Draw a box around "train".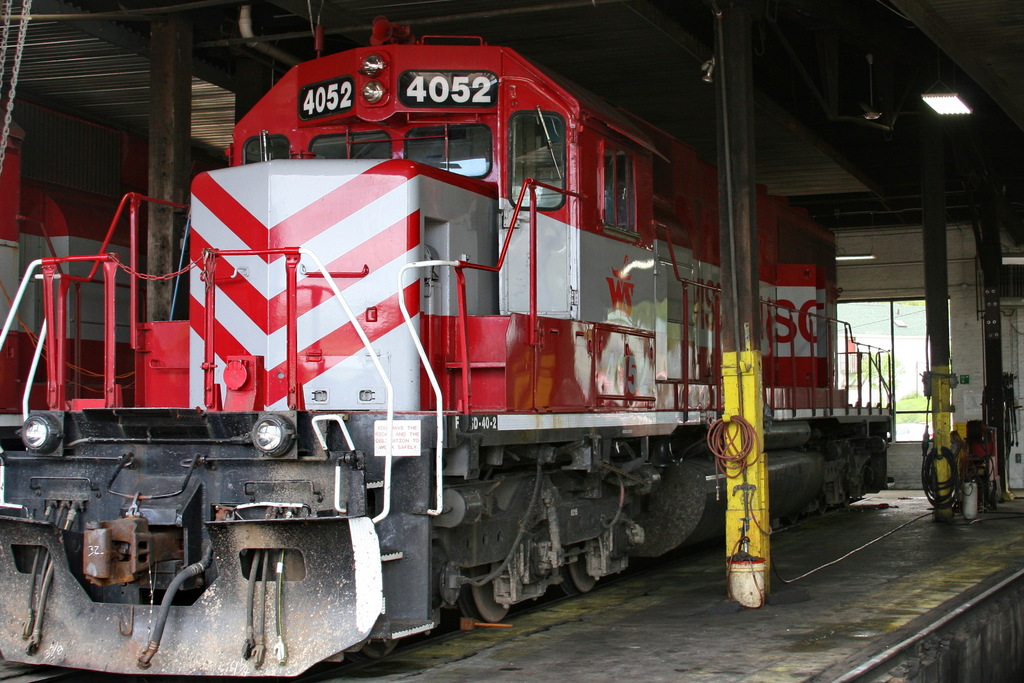
rect(0, 17, 899, 682).
